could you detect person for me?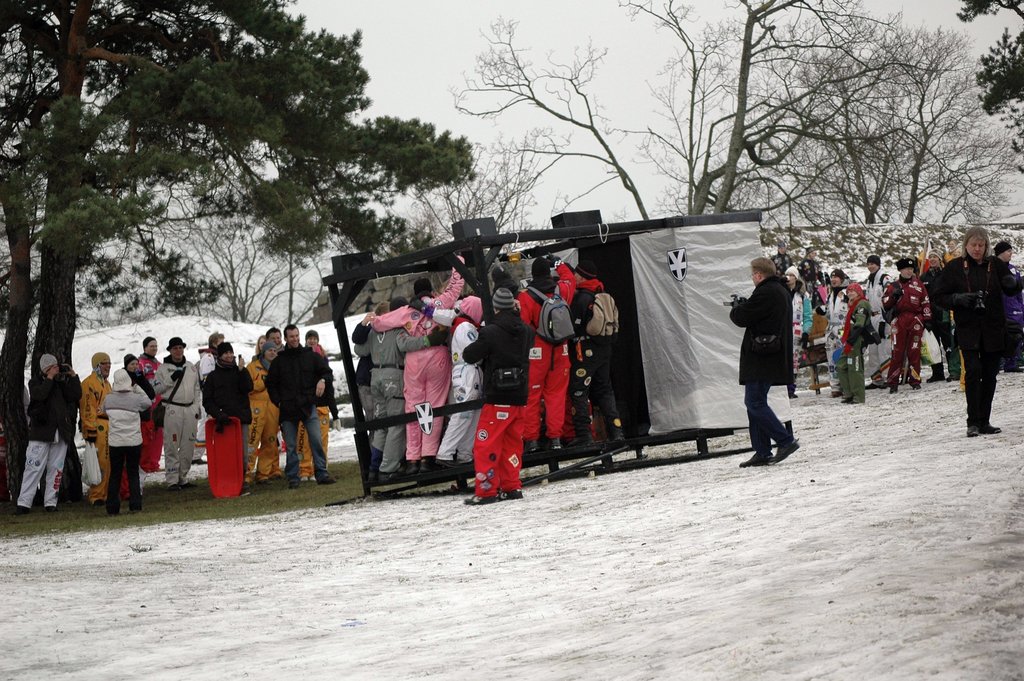
Detection result: box(836, 281, 873, 403).
